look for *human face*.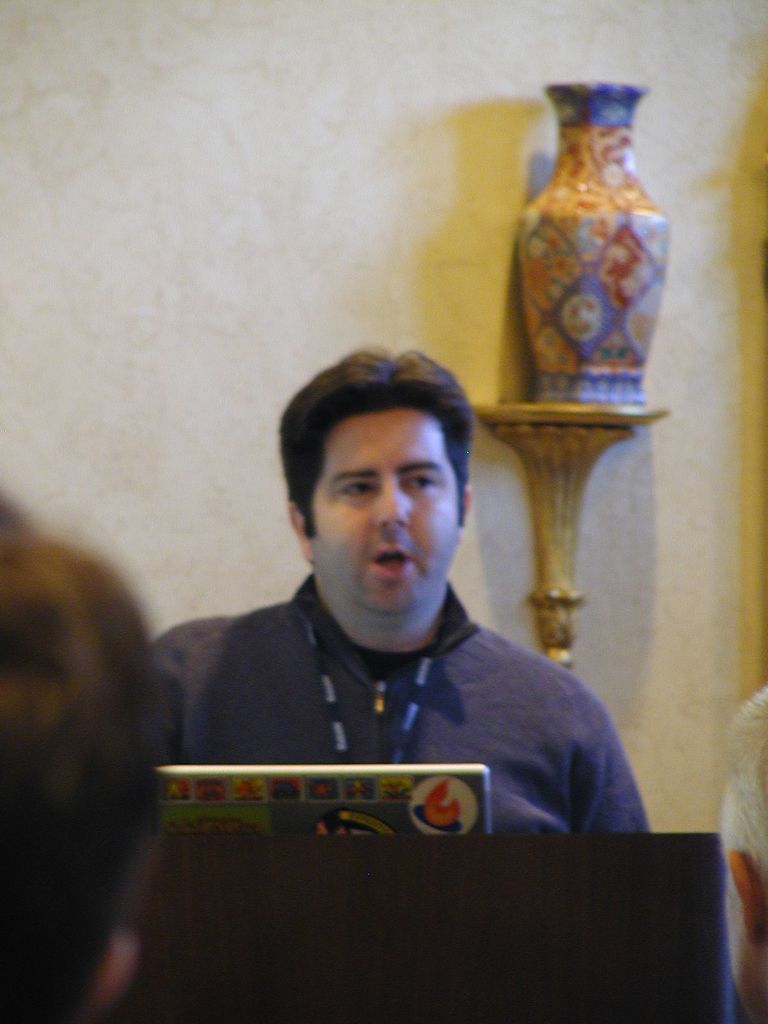
Found: (303,403,458,625).
